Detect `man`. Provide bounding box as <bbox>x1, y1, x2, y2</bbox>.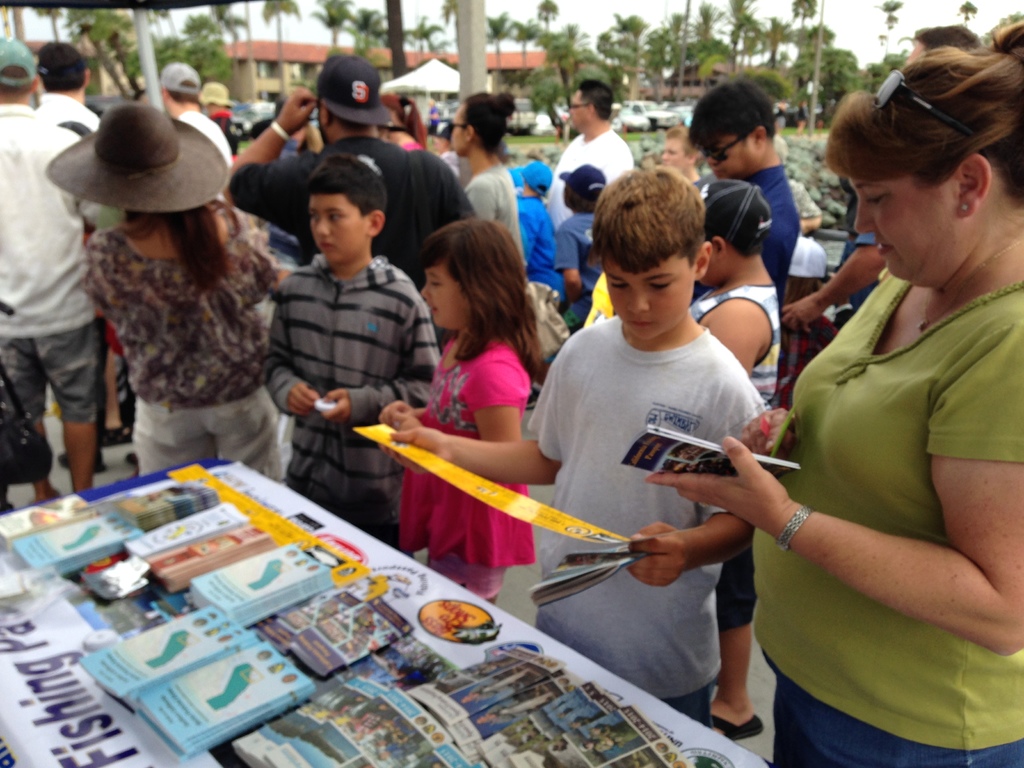
<bbox>745, 165, 794, 309</bbox>.
